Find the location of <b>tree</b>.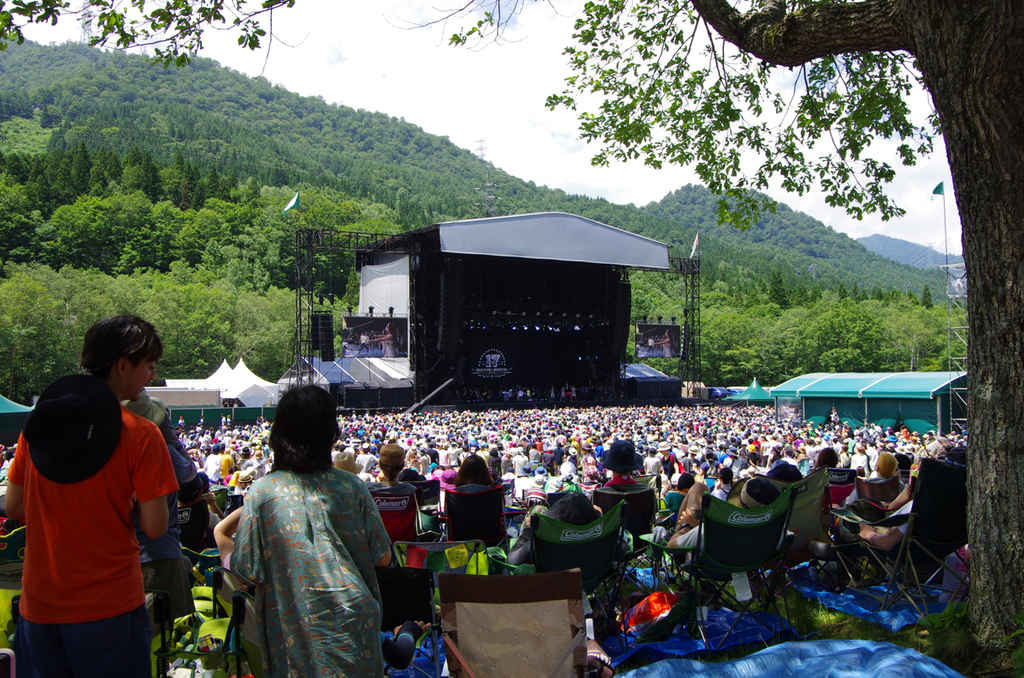
Location: bbox(250, 183, 302, 214).
